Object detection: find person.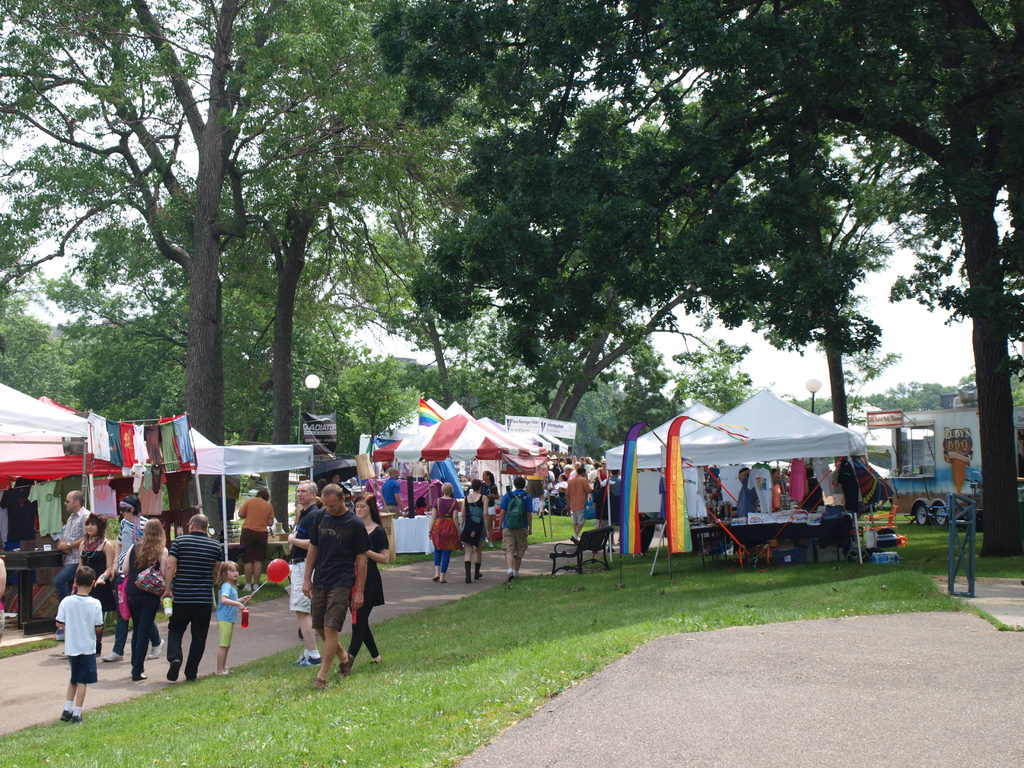
[566, 462, 591, 545].
